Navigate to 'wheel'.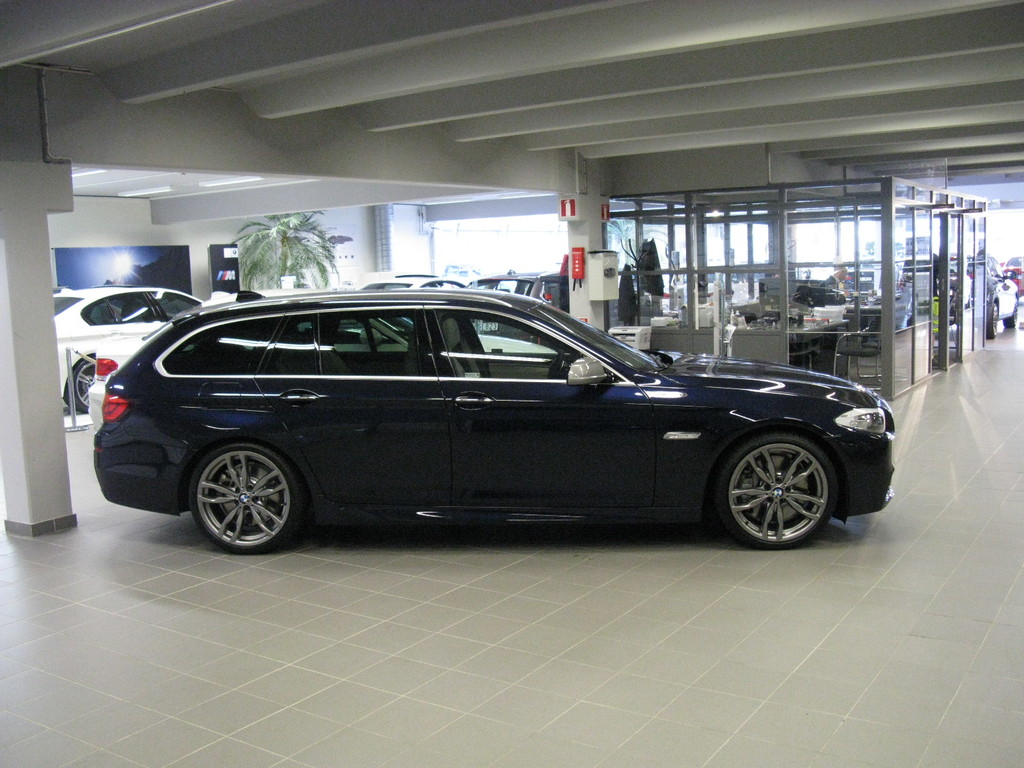
Navigation target: box=[988, 306, 999, 339].
